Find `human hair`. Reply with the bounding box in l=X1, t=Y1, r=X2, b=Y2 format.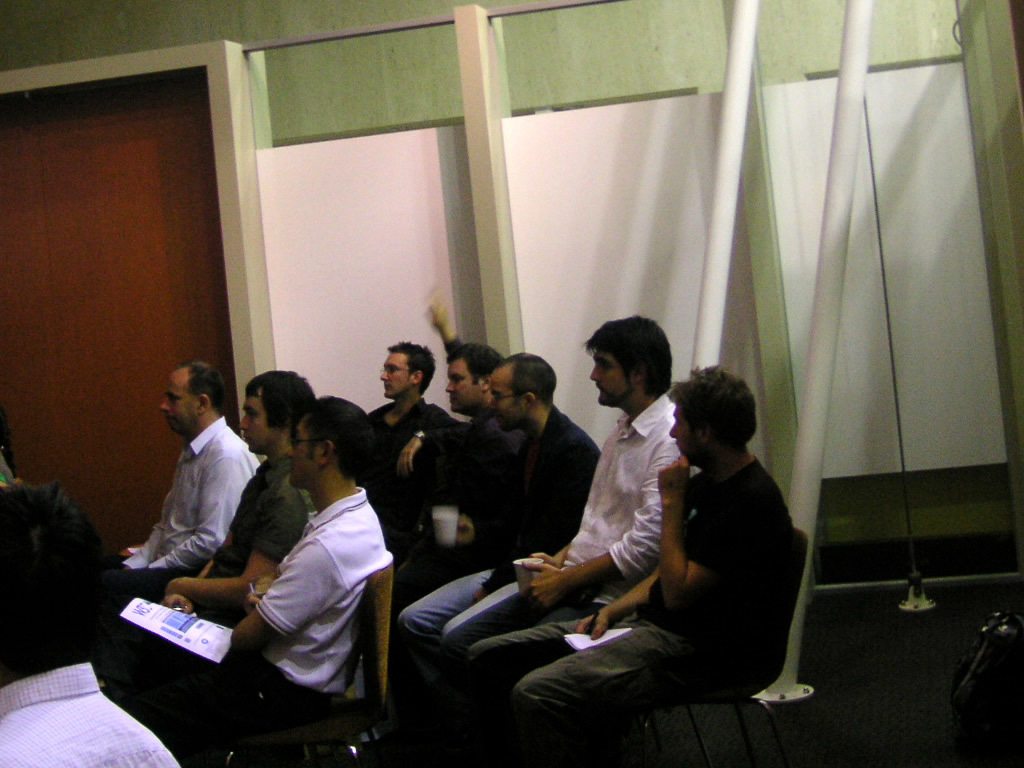
l=385, t=340, r=435, b=394.
